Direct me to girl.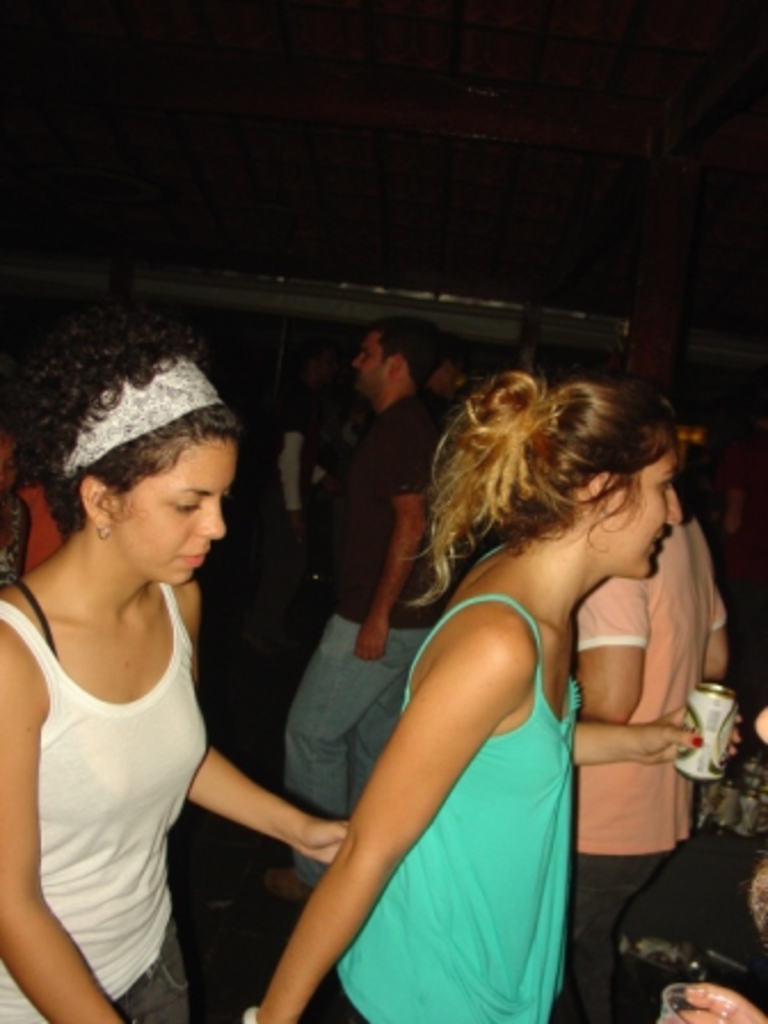
Direction: l=245, t=366, r=741, b=1022.
